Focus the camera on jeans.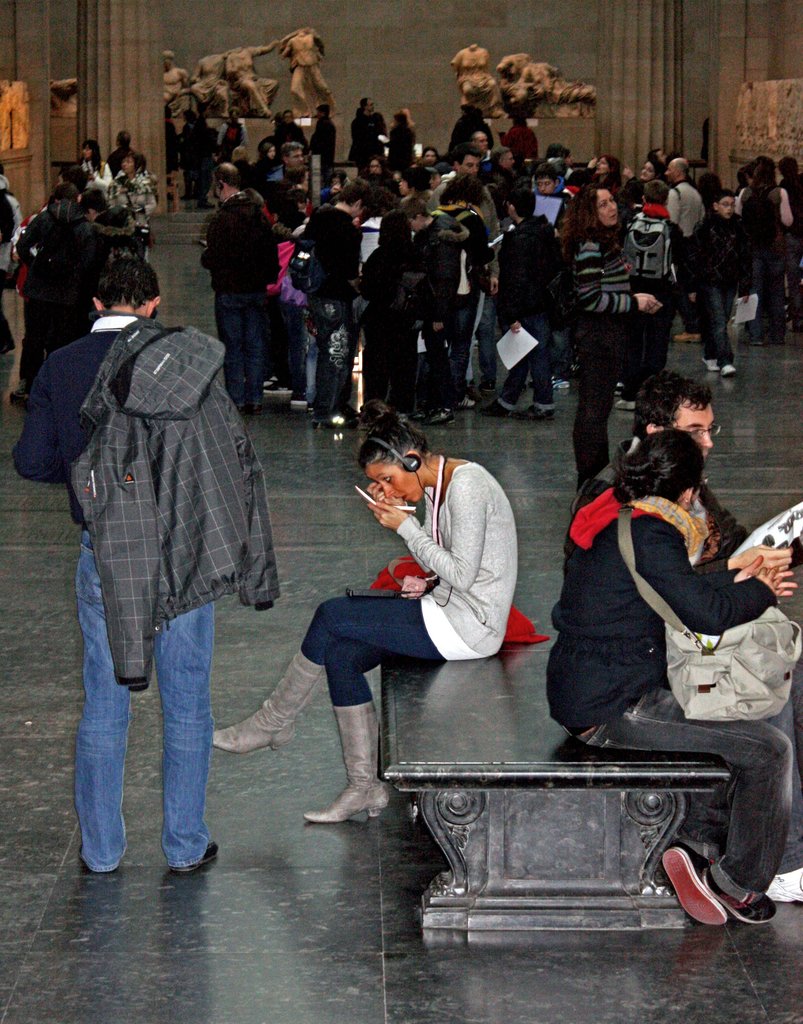
Focus region: 708:290:745:355.
